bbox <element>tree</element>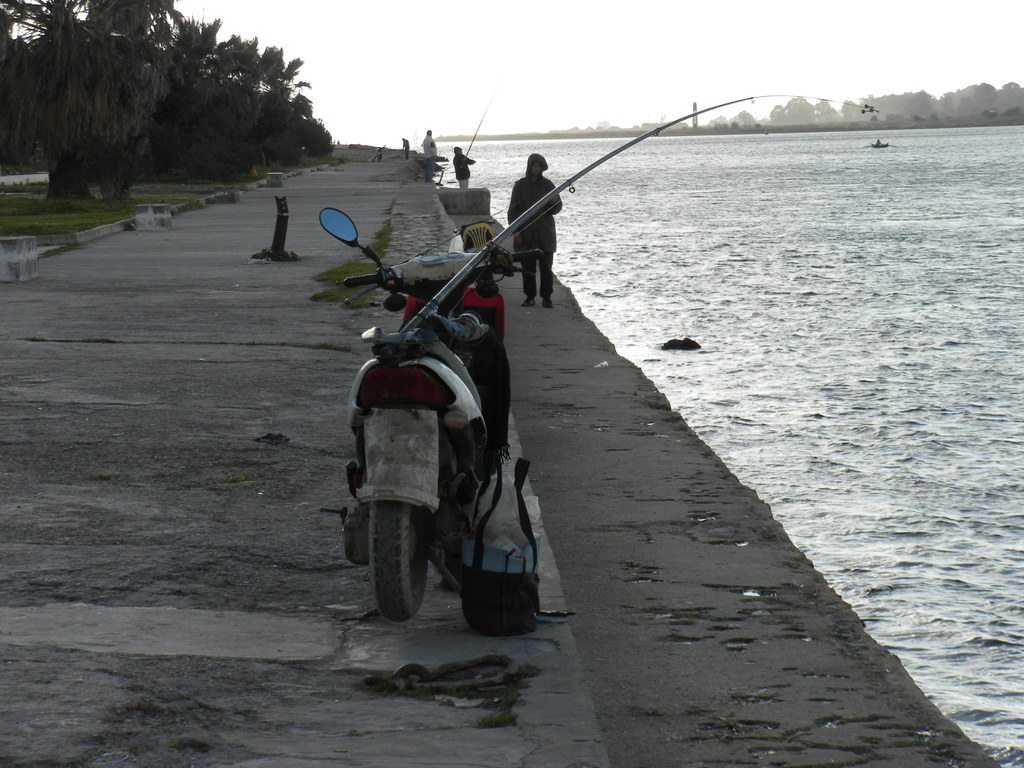
BBox(708, 76, 1023, 124)
